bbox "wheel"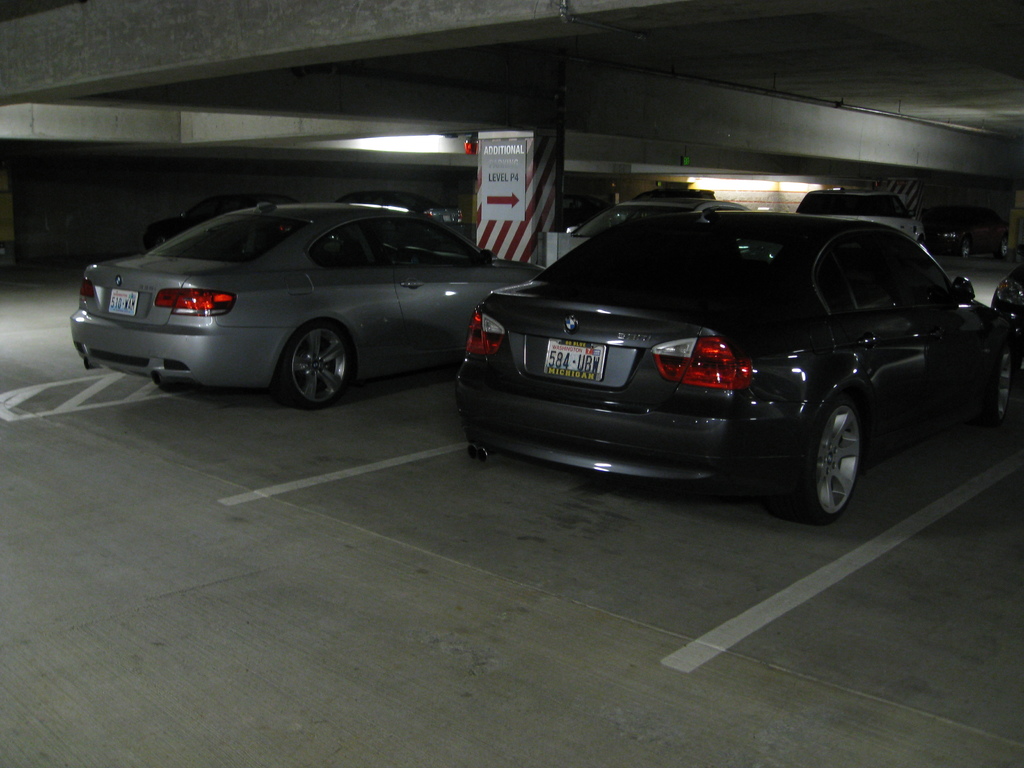
l=997, t=239, r=1009, b=259
